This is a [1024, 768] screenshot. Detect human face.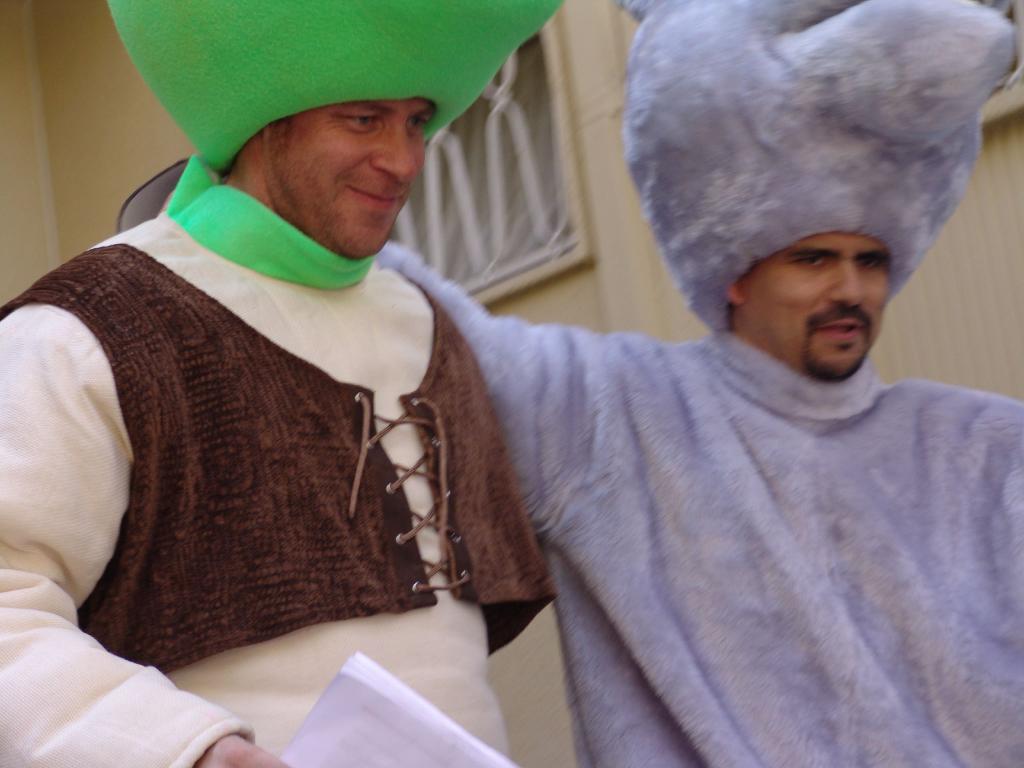
box=[744, 231, 894, 379].
